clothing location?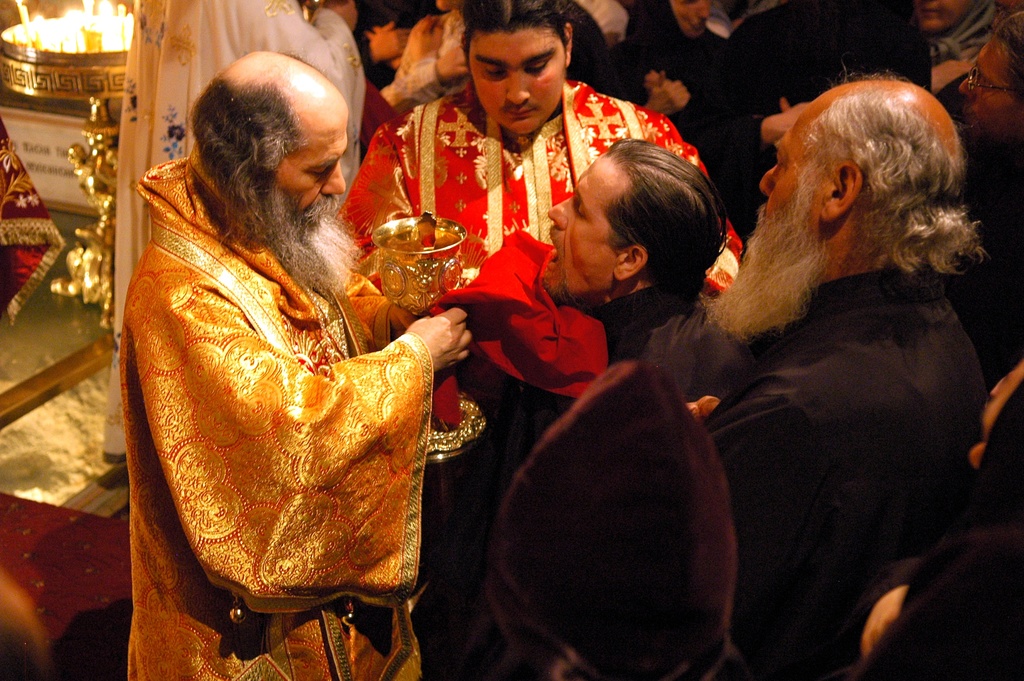
Rect(447, 227, 701, 533)
